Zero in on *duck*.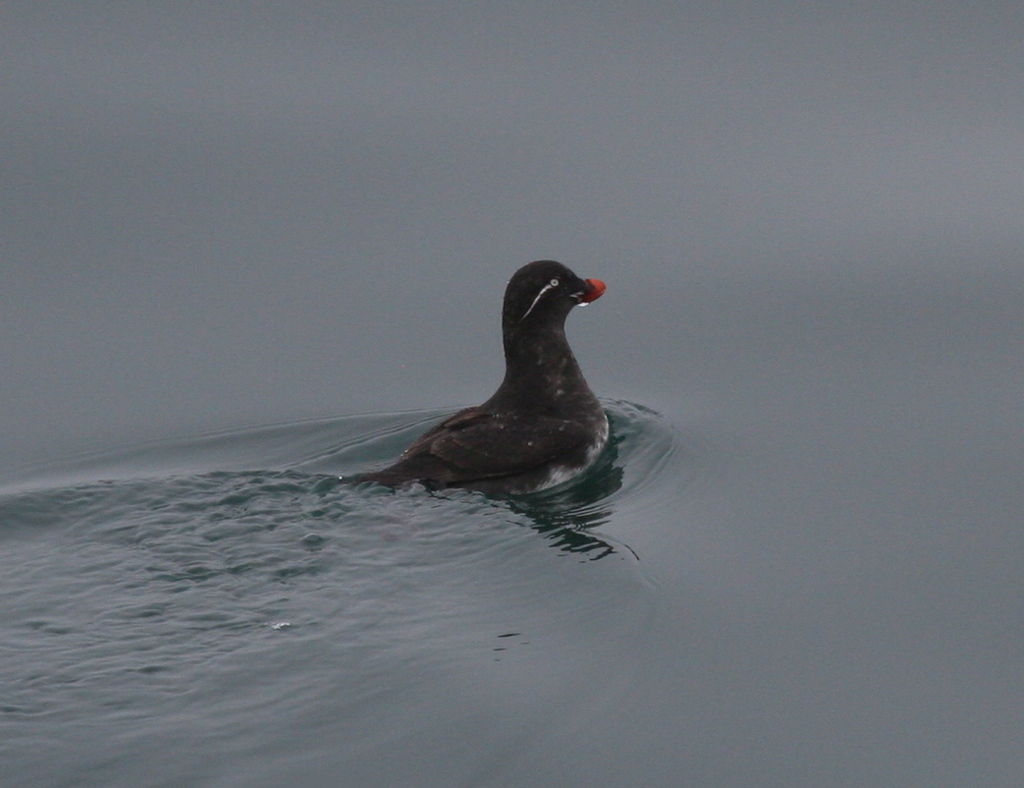
Zeroed in: (left=355, top=257, right=618, bottom=510).
